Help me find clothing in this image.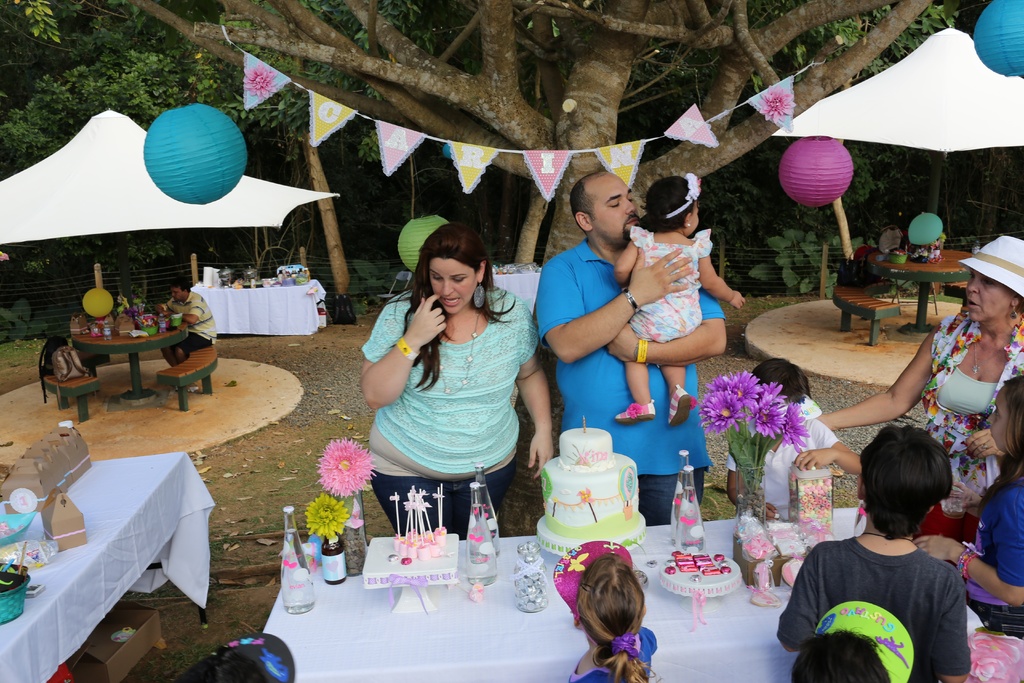
Found it: {"left": 961, "top": 468, "right": 1023, "bottom": 622}.
